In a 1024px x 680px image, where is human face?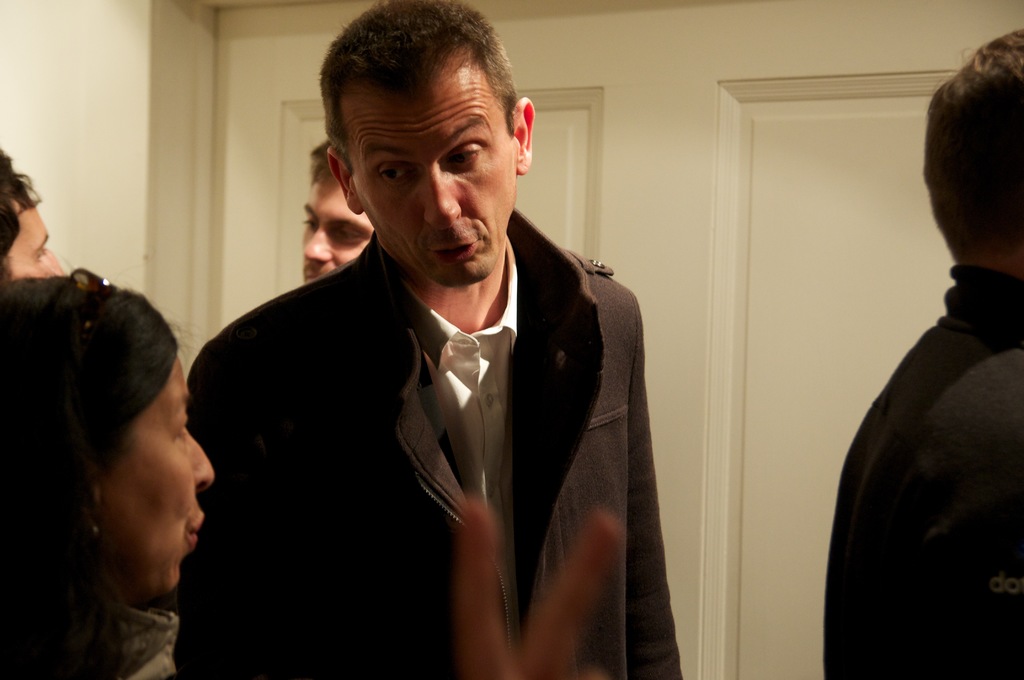
box=[103, 359, 214, 576].
